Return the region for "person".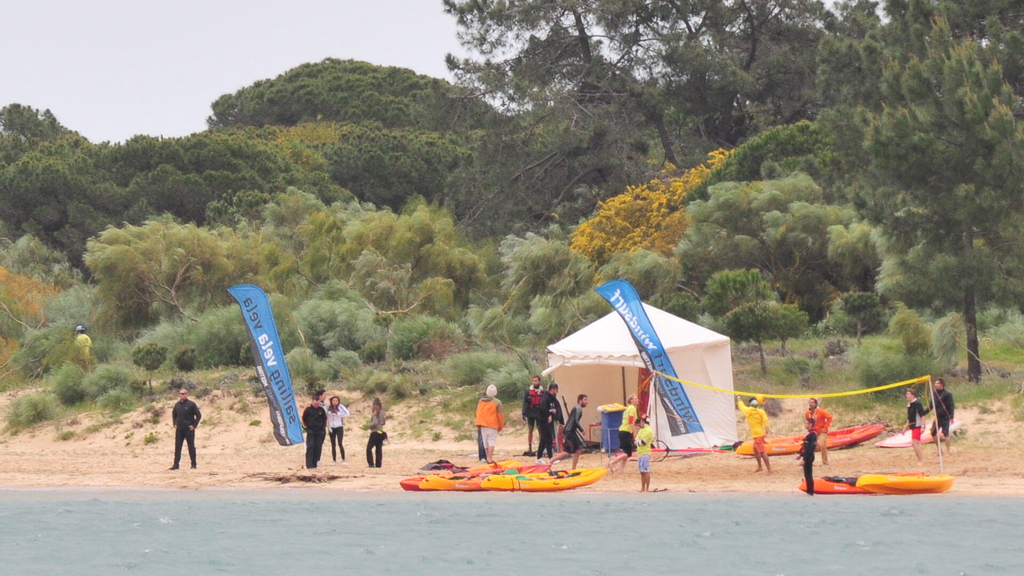
x1=805, y1=394, x2=831, y2=465.
